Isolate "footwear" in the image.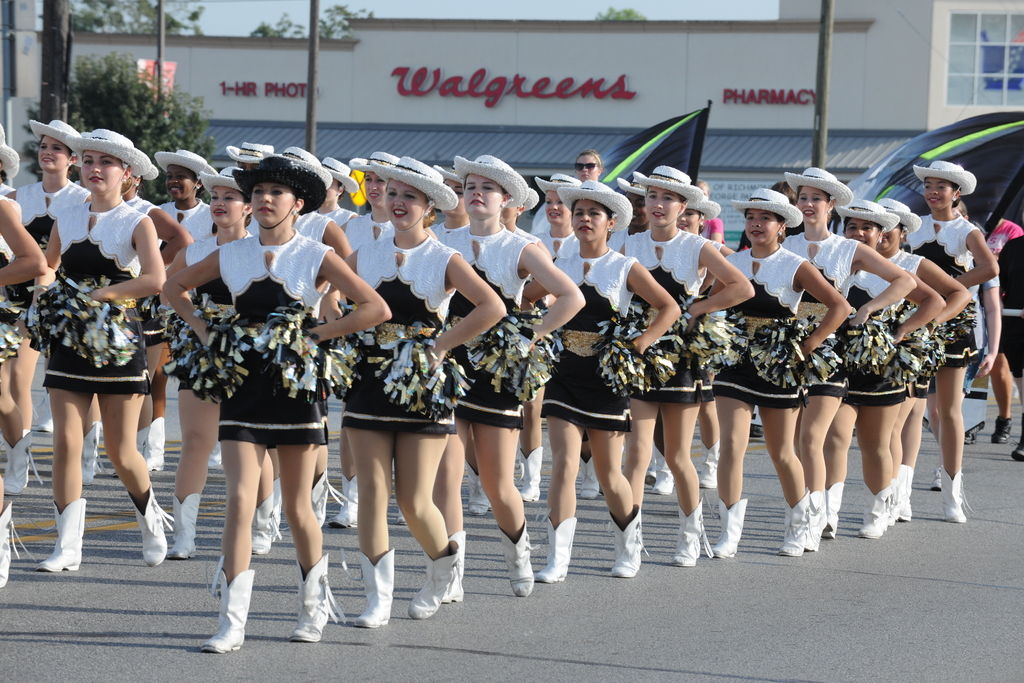
Isolated region: {"x1": 1, "y1": 425, "x2": 38, "y2": 495}.
